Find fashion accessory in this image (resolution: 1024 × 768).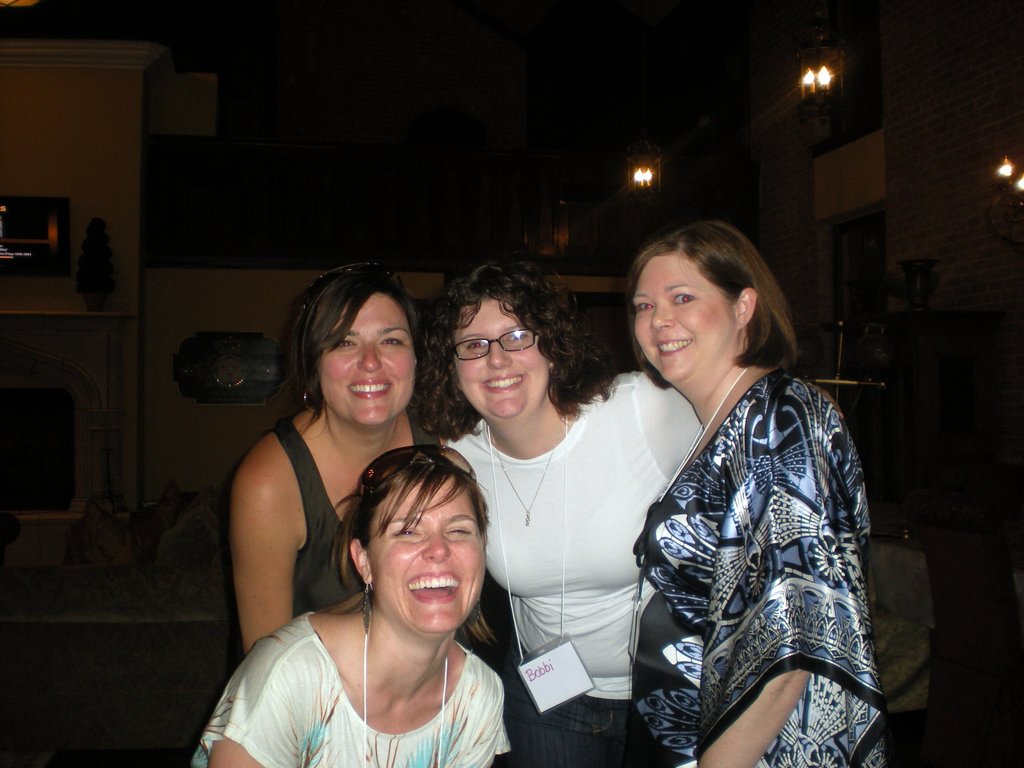
{"x1": 303, "y1": 260, "x2": 412, "y2": 312}.
